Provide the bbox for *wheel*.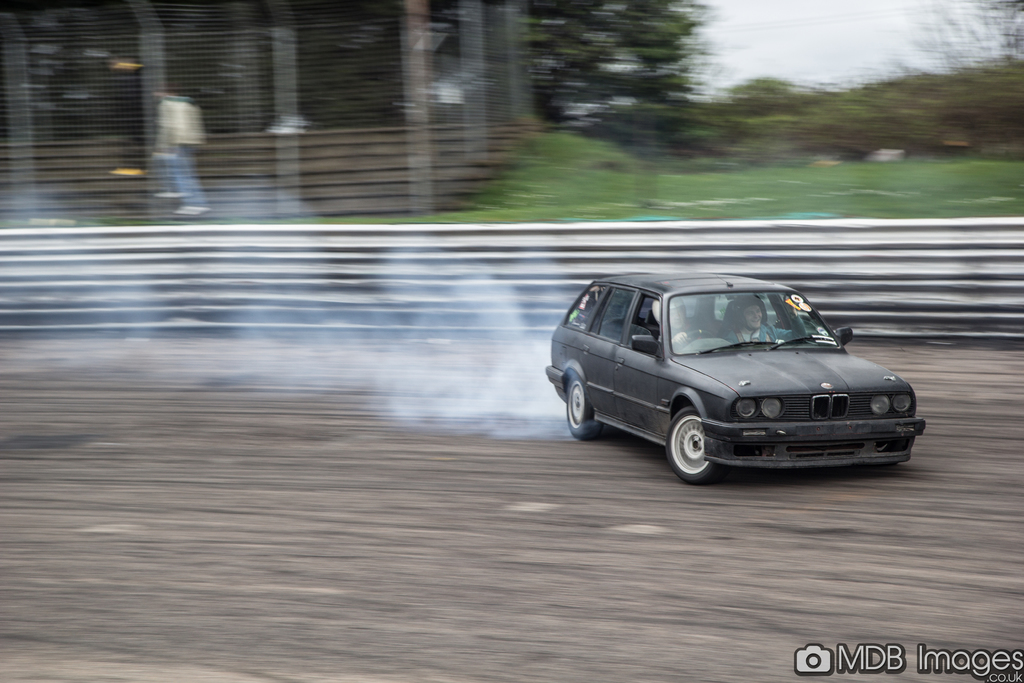
<bbox>673, 329, 715, 356</bbox>.
